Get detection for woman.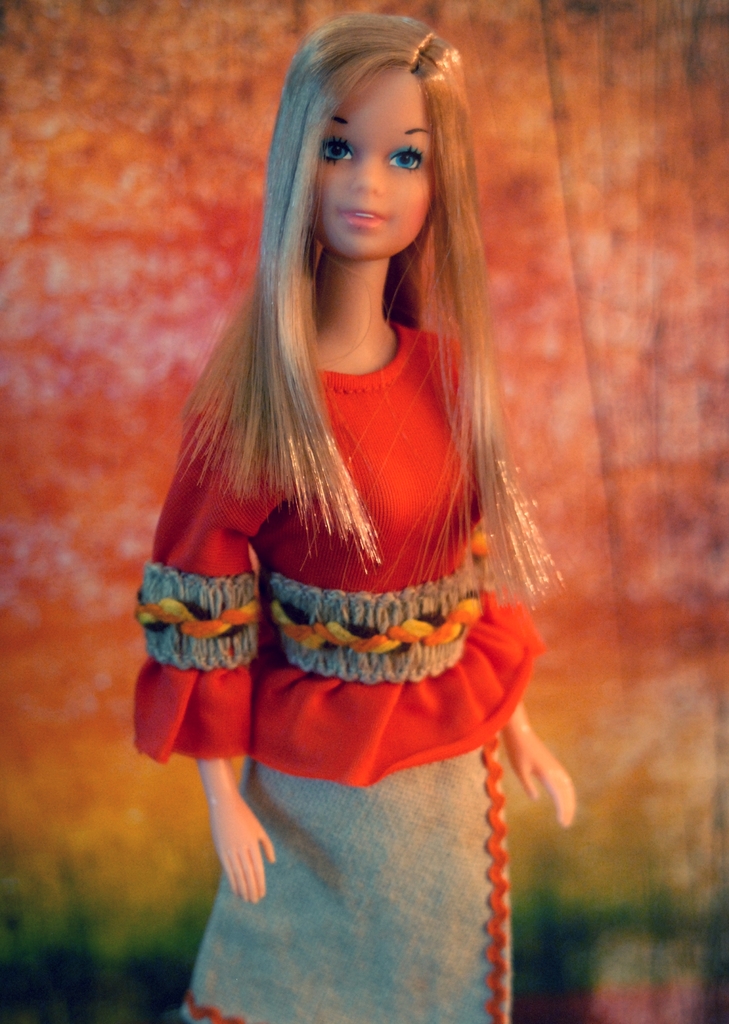
Detection: <region>121, 0, 600, 989</region>.
